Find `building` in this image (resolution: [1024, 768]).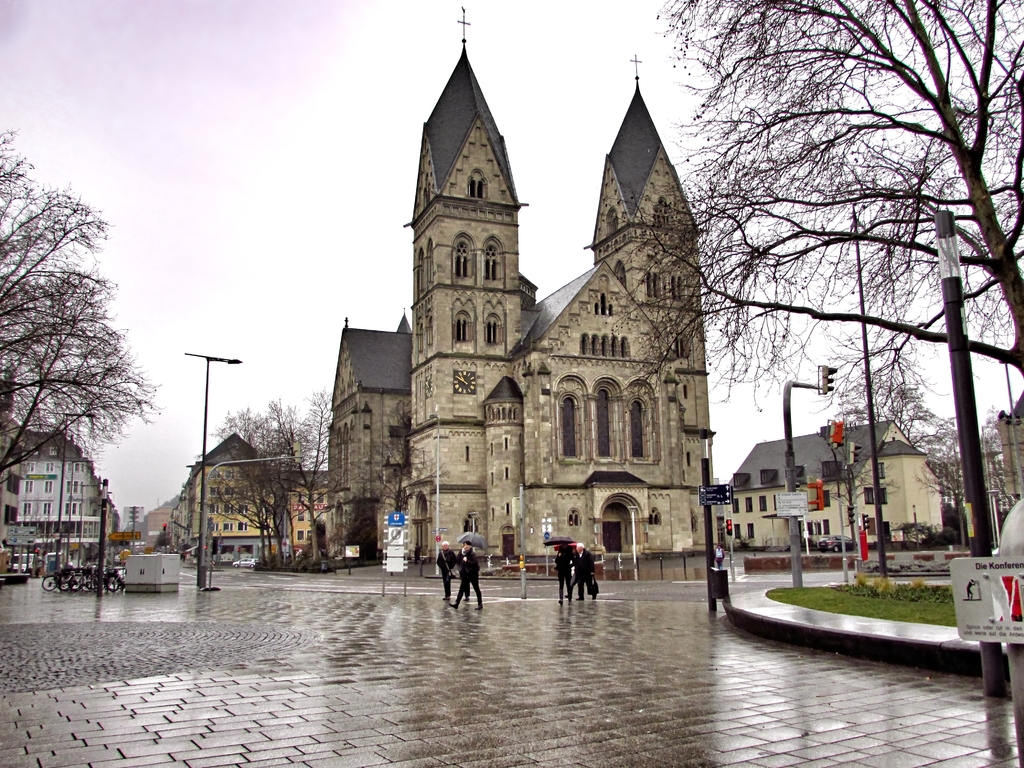
[21, 422, 98, 566].
